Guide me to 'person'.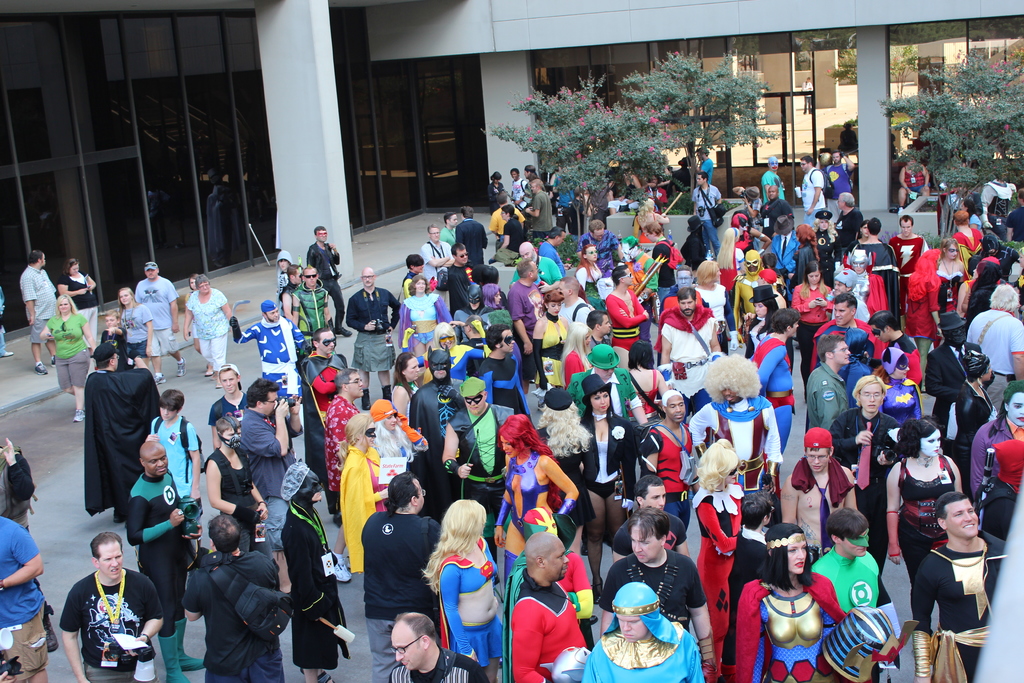
Guidance: x1=798 y1=334 x2=842 y2=435.
